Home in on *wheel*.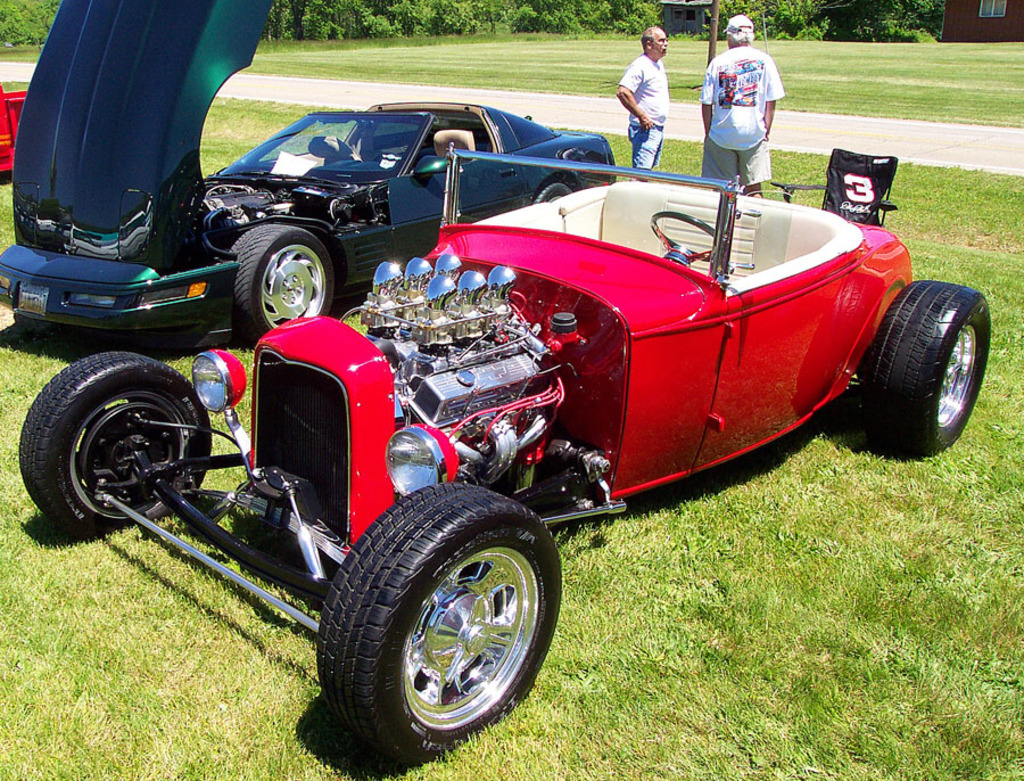
Homed in at x1=867, y1=281, x2=991, y2=461.
